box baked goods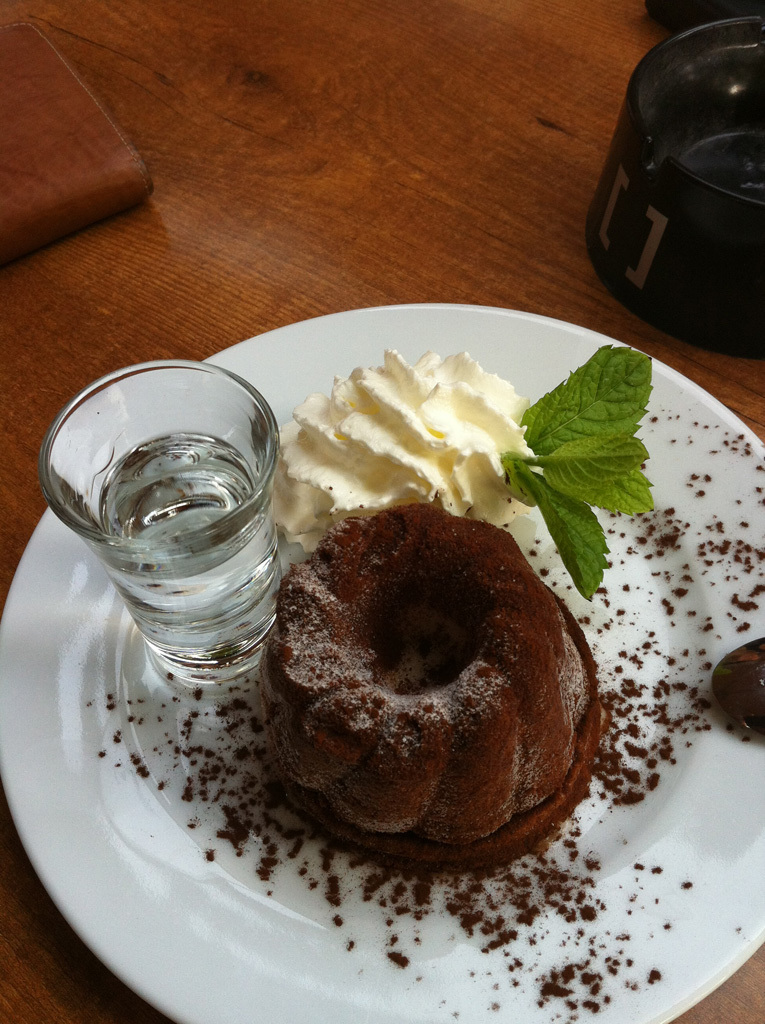
x1=252, y1=501, x2=602, y2=877
